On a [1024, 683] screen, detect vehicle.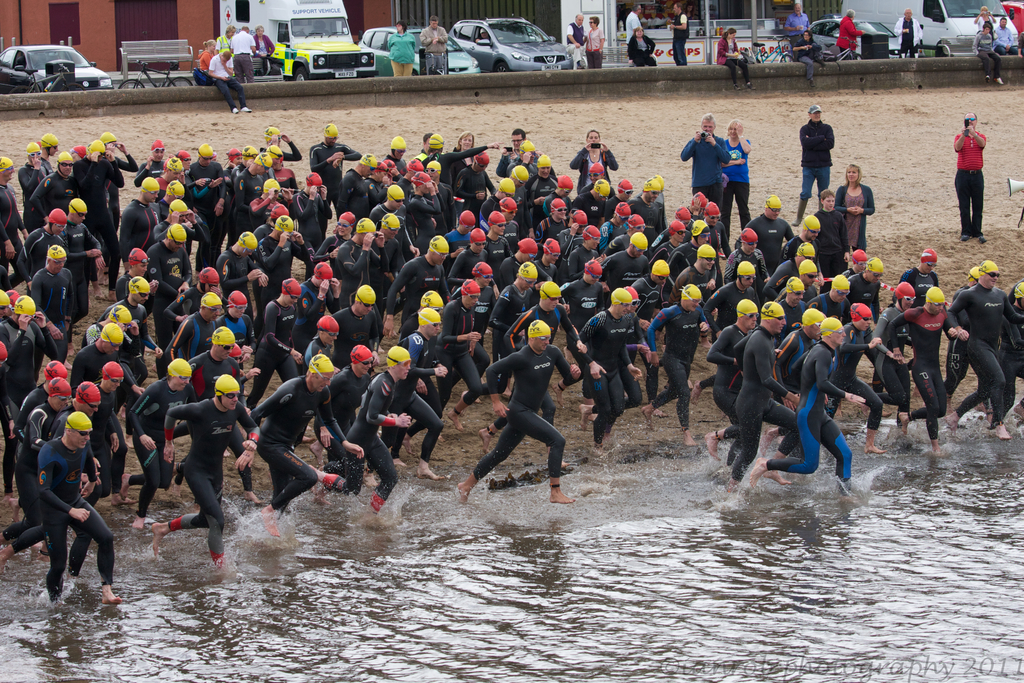
[0, 38, 122, 94].
